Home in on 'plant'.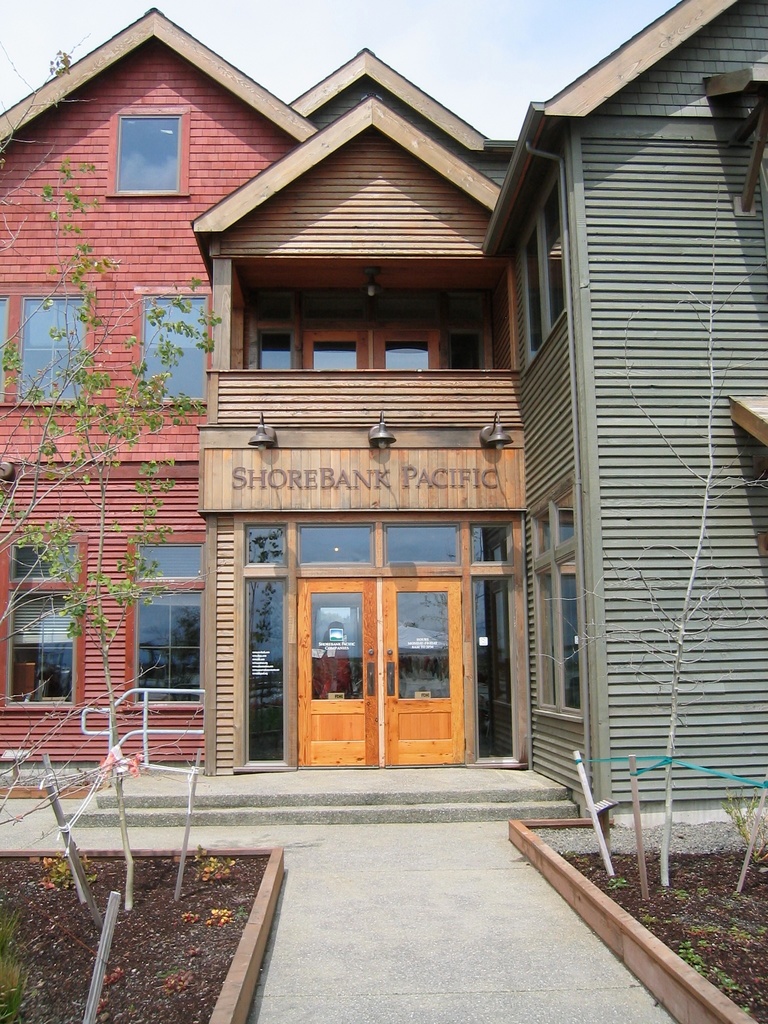
Homed in at [x1=596, y1=876, x2=625, y2=913].
